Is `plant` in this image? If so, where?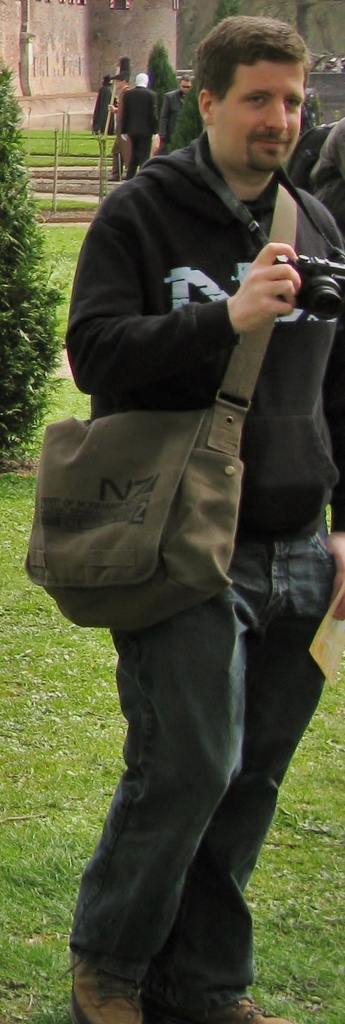
Yes, at 205/0/243/27.
